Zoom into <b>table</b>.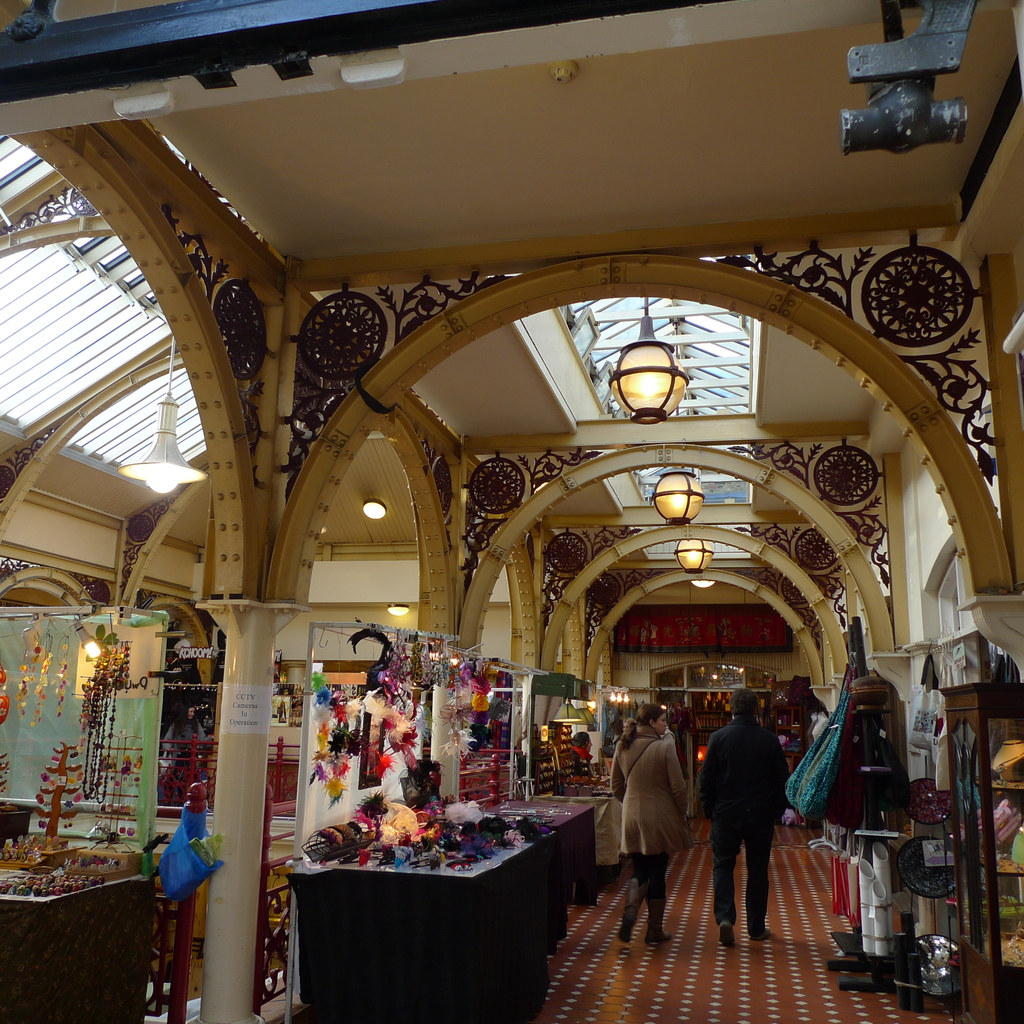
Zoom target: region(0, 826, 168, 1023).
